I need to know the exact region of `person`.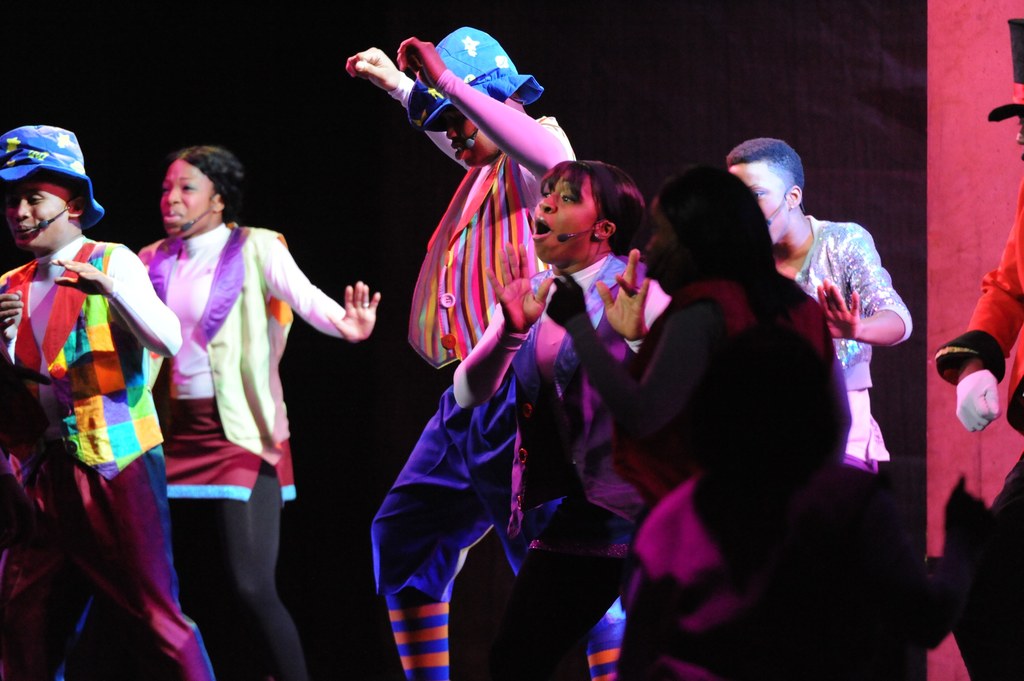
Region: (929, 16, 1022, 680).
